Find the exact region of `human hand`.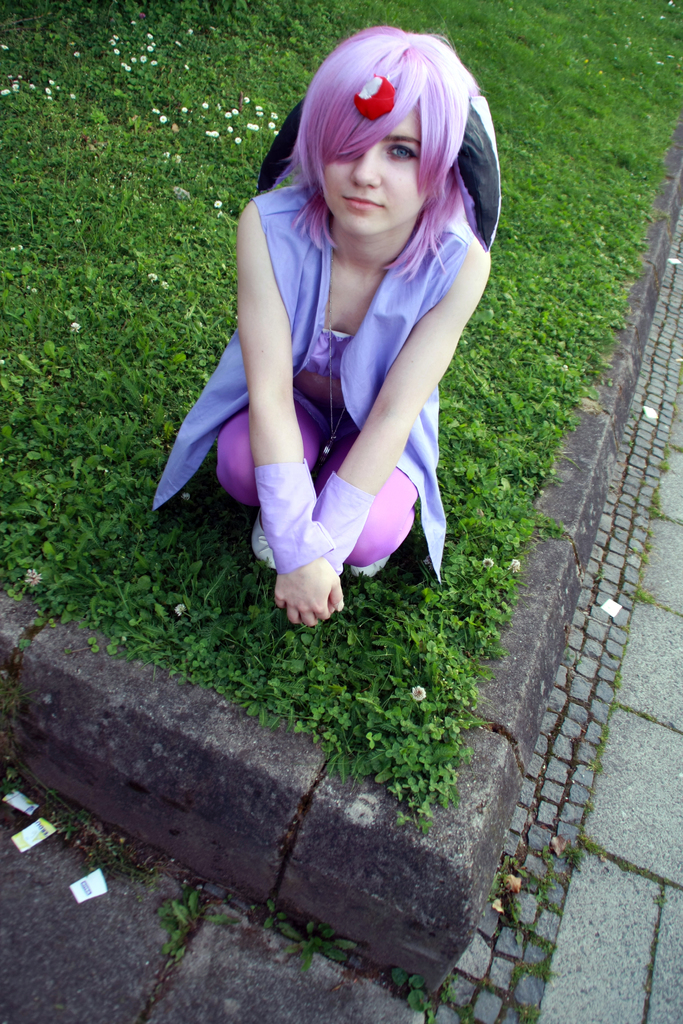
Exact region: 274, 549, 347, 632.
